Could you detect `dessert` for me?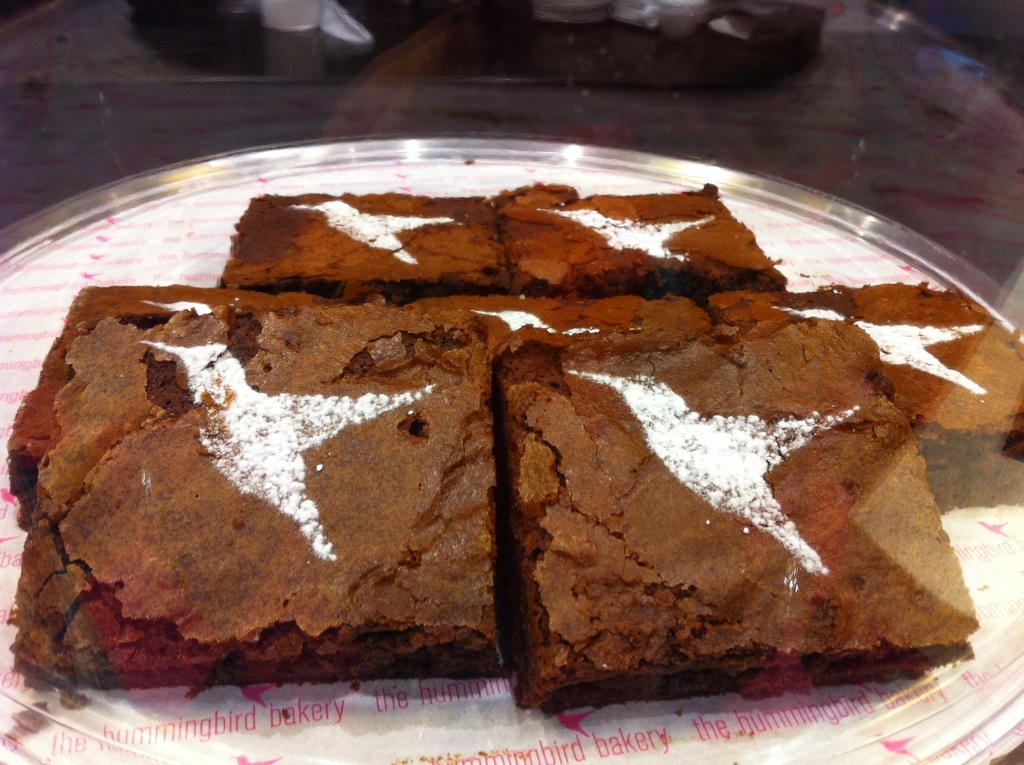
Detection result: bbox=(808, 277, 1023, 459).
